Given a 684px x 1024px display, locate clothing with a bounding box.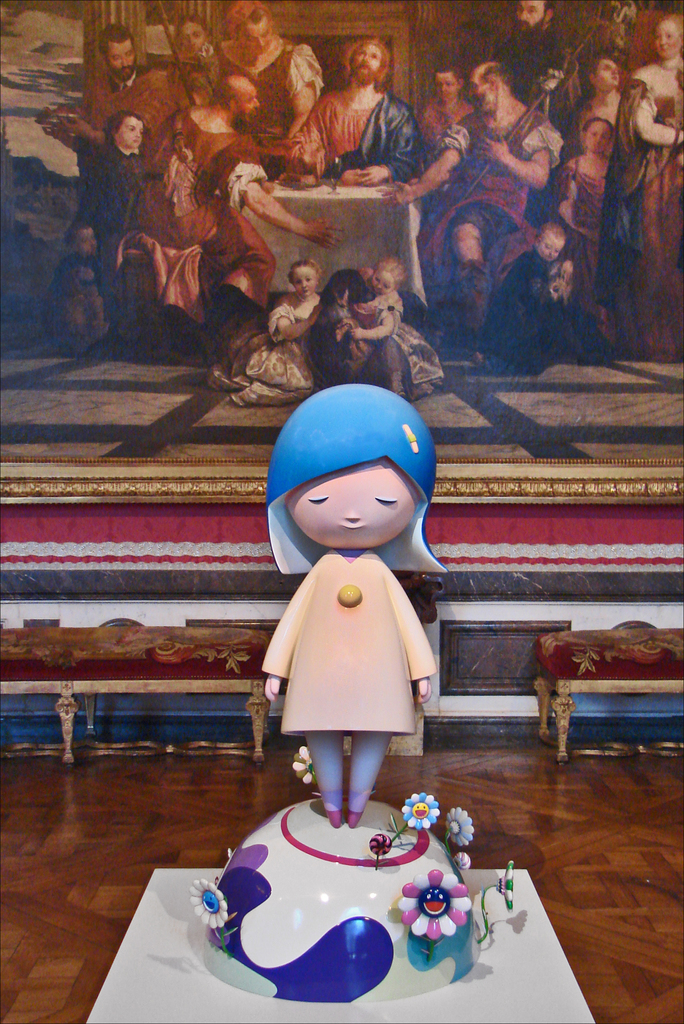
Located: box(304, 58, 425, 166).
